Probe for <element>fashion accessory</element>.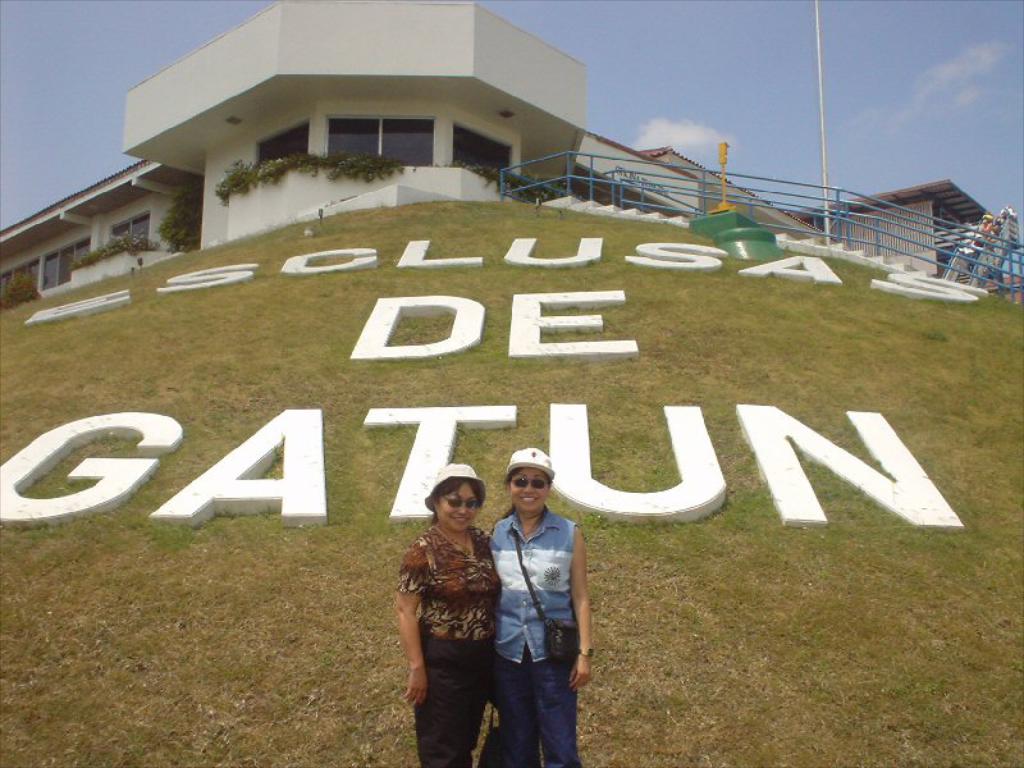
Probe result: box(435, 494, 484, 512).
